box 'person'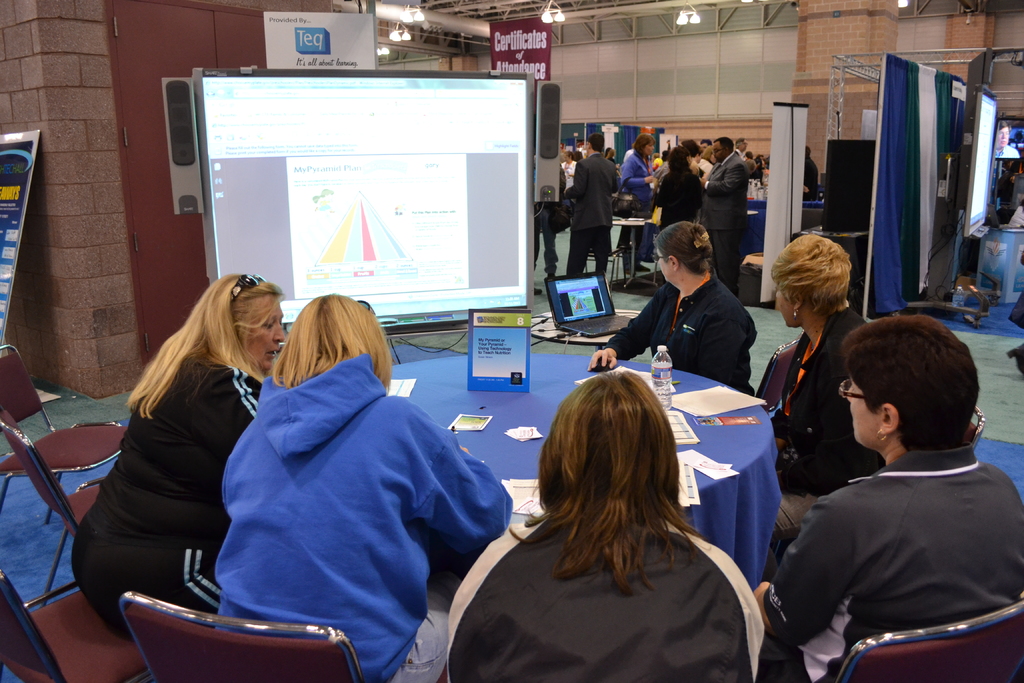
(447, 370, 785, 682)
